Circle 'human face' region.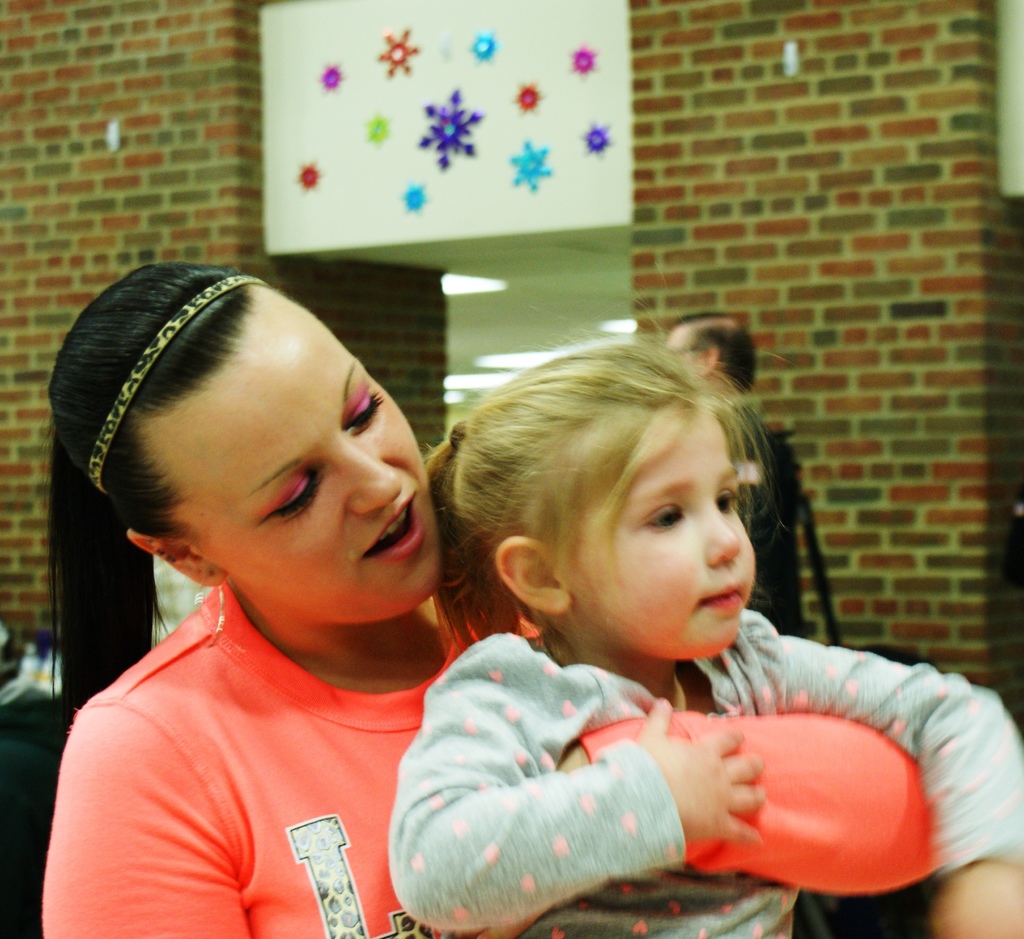
Region: x1=177, y1=301, x2=444, y2=627.
